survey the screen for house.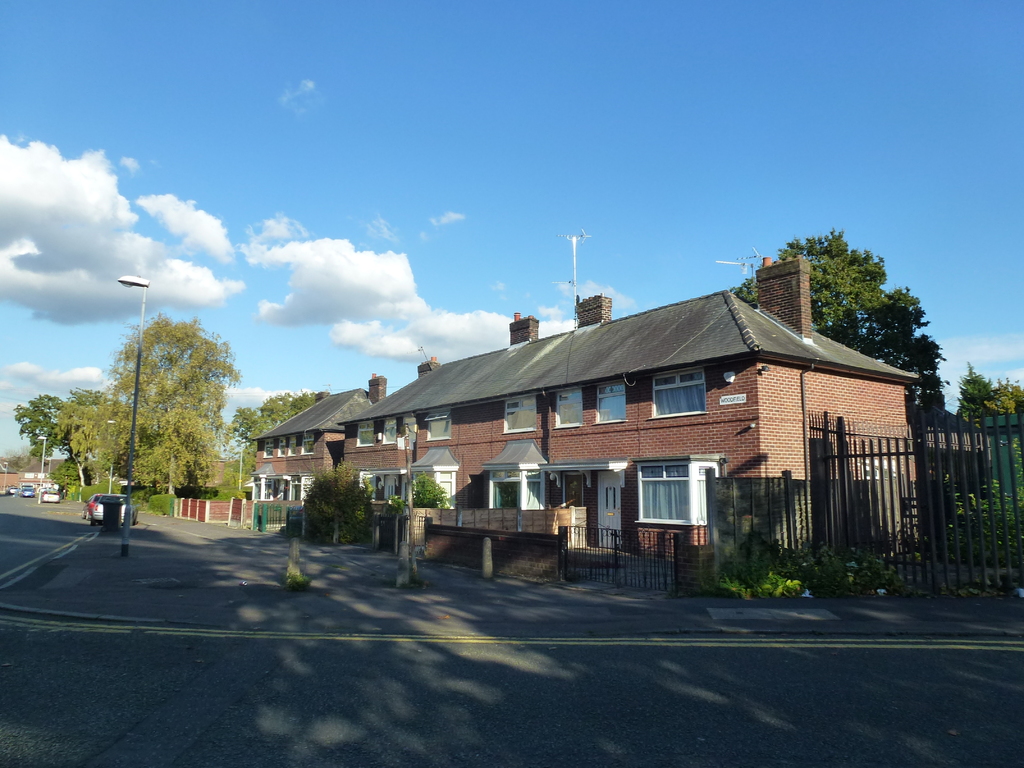
Survey found: l=340, t=253, r=916, b=557.
